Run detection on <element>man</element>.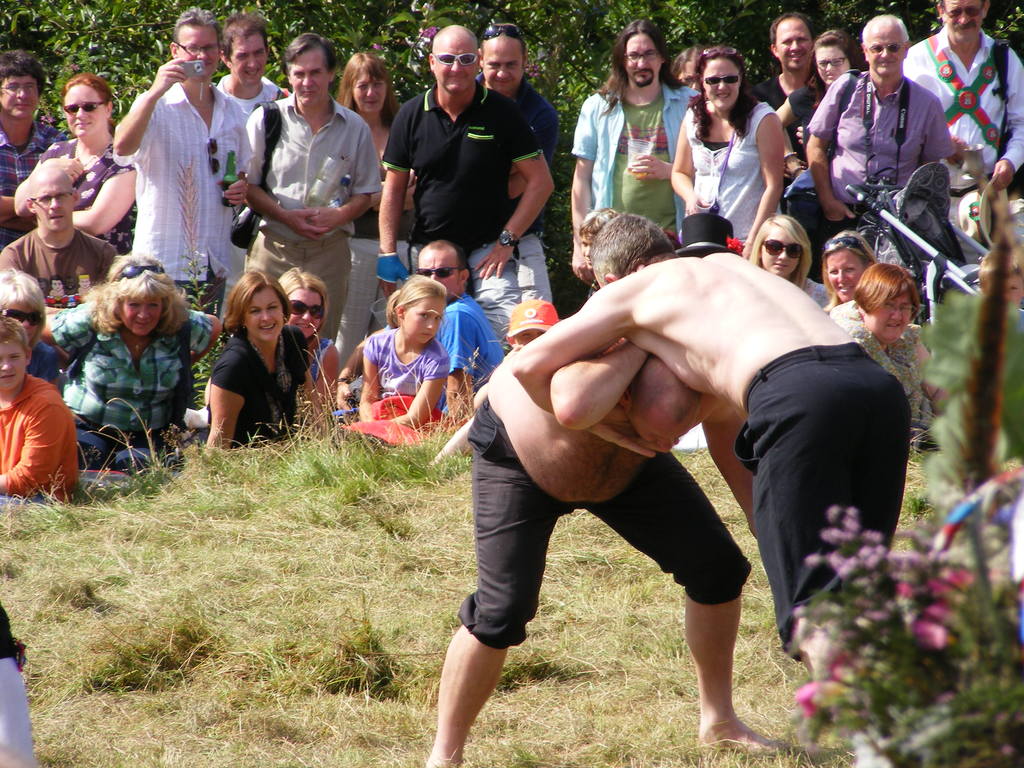
Result: [0, 164, 115, 311].
